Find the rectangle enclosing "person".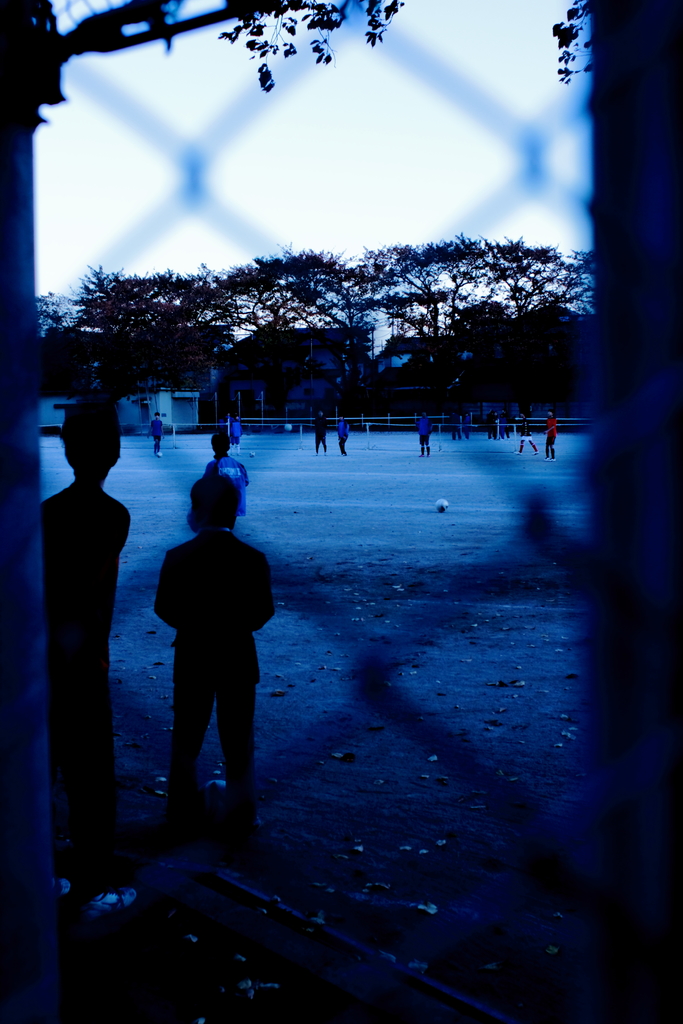
(left=203, top=430, right=247, bottom=511).
